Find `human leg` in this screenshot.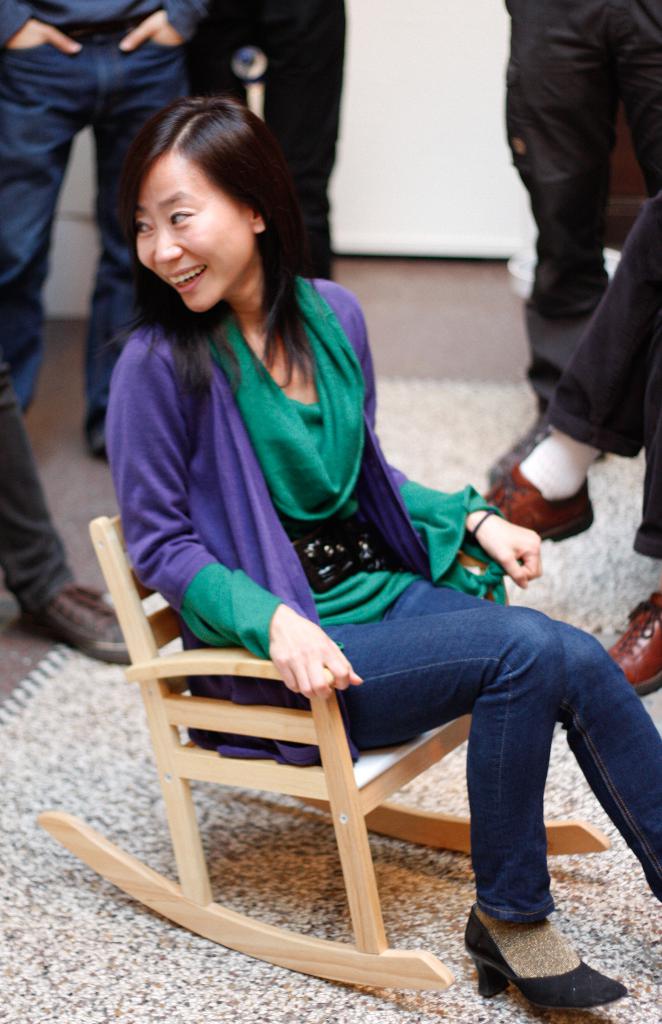
The bounding box for `human leg` is [x1=320, y1=577, x2=661, y2=1018].
